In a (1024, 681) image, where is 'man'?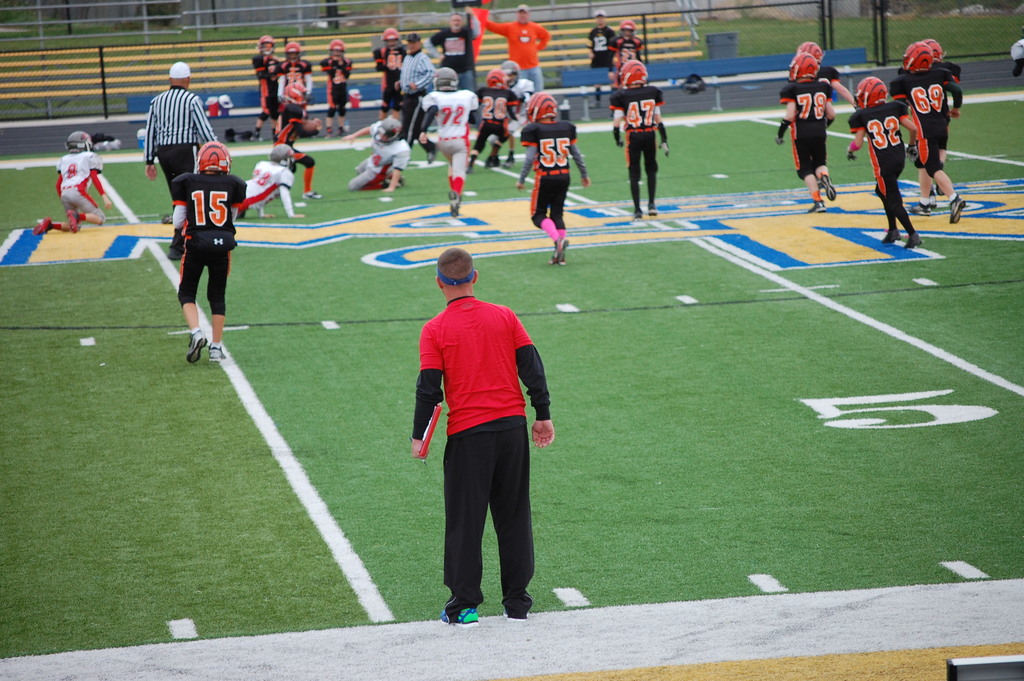
left=159, top=145, right=305, bottom=218.
